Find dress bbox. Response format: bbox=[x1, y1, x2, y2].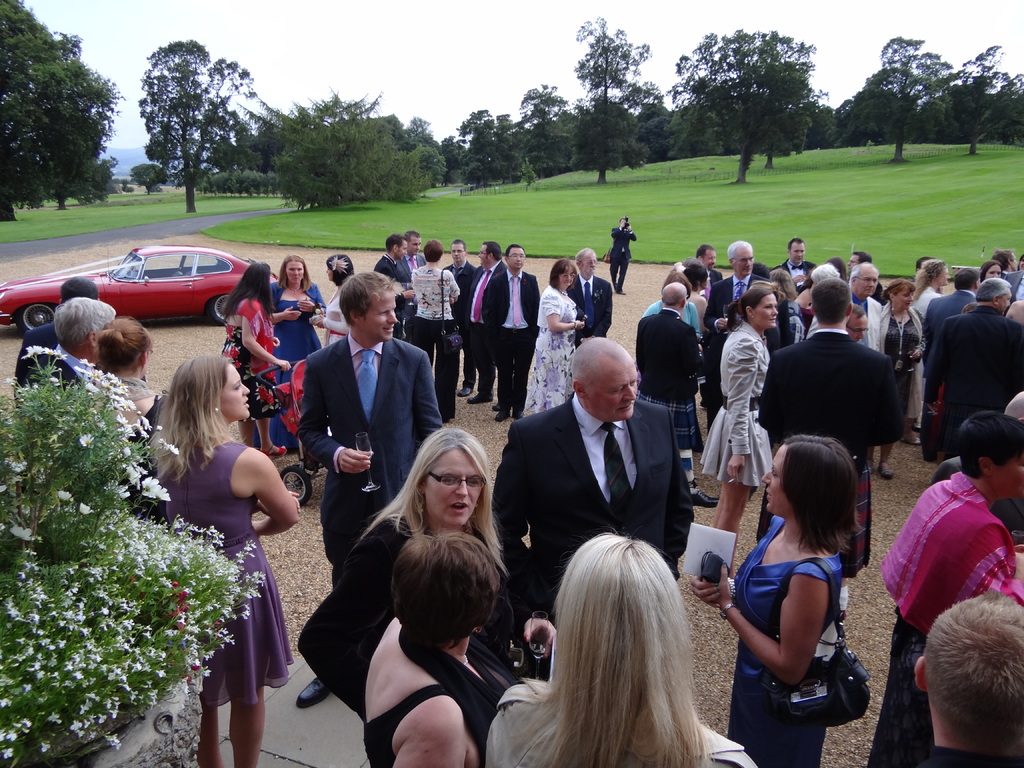
bbox=[271, 269, 332, 447].
